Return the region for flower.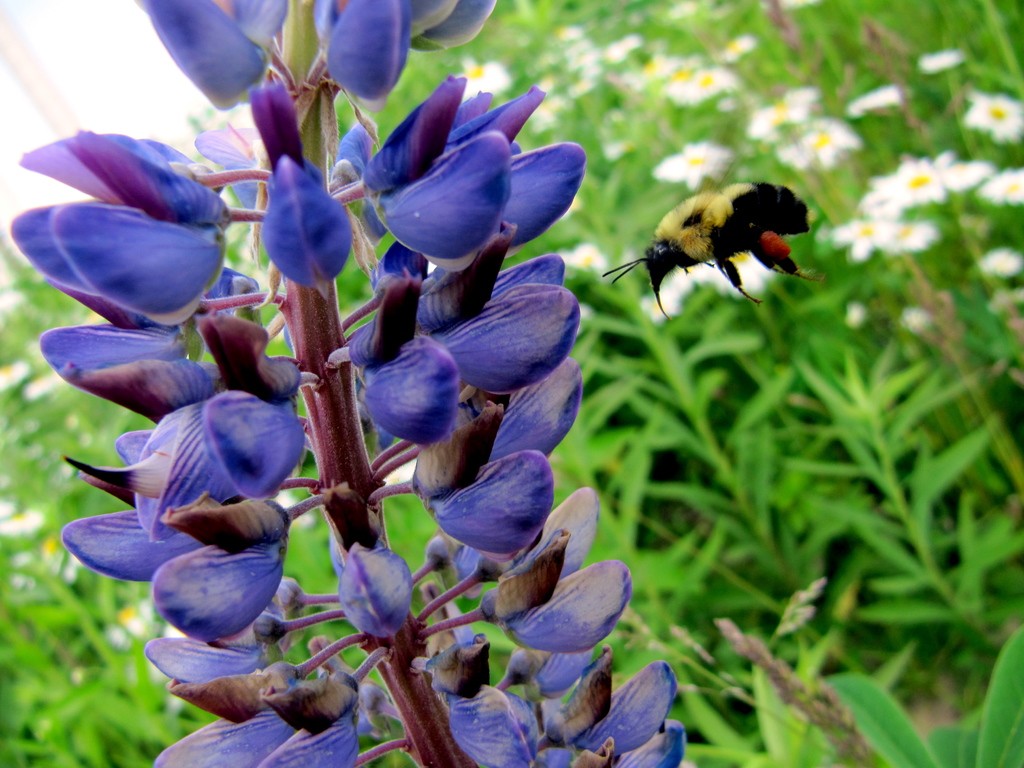
box(320, 552, 413, 656).
